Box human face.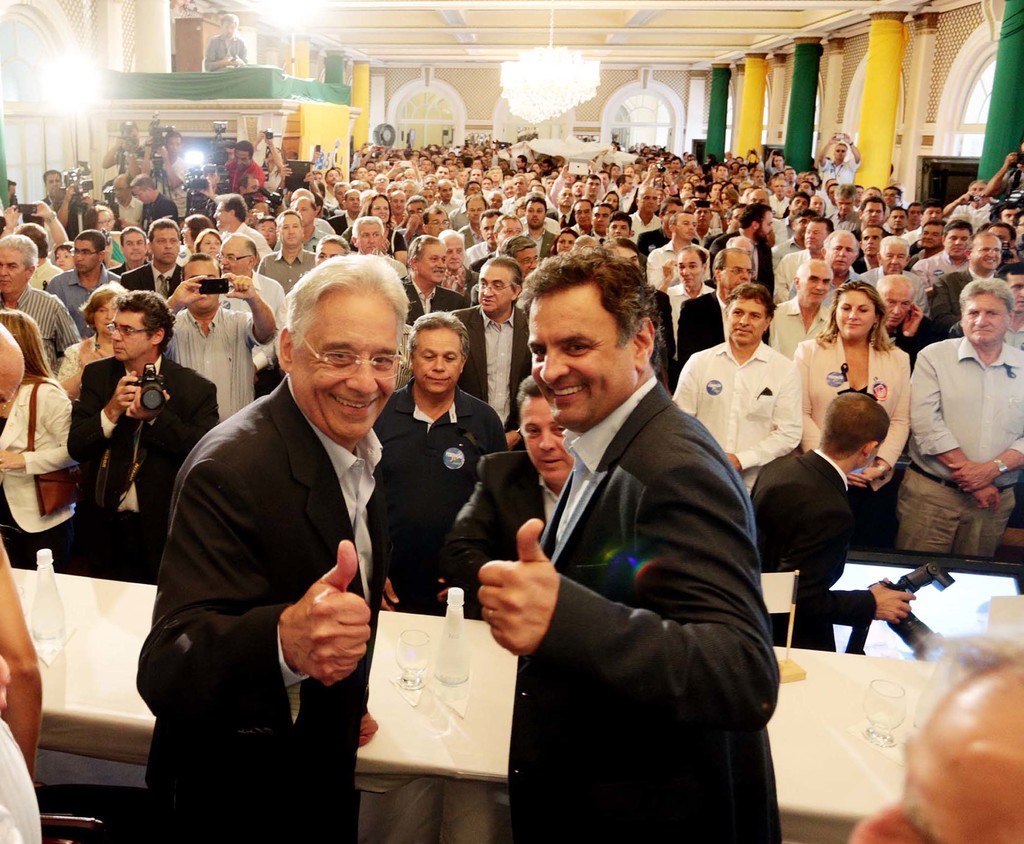
[861, 187, 883, 199].
